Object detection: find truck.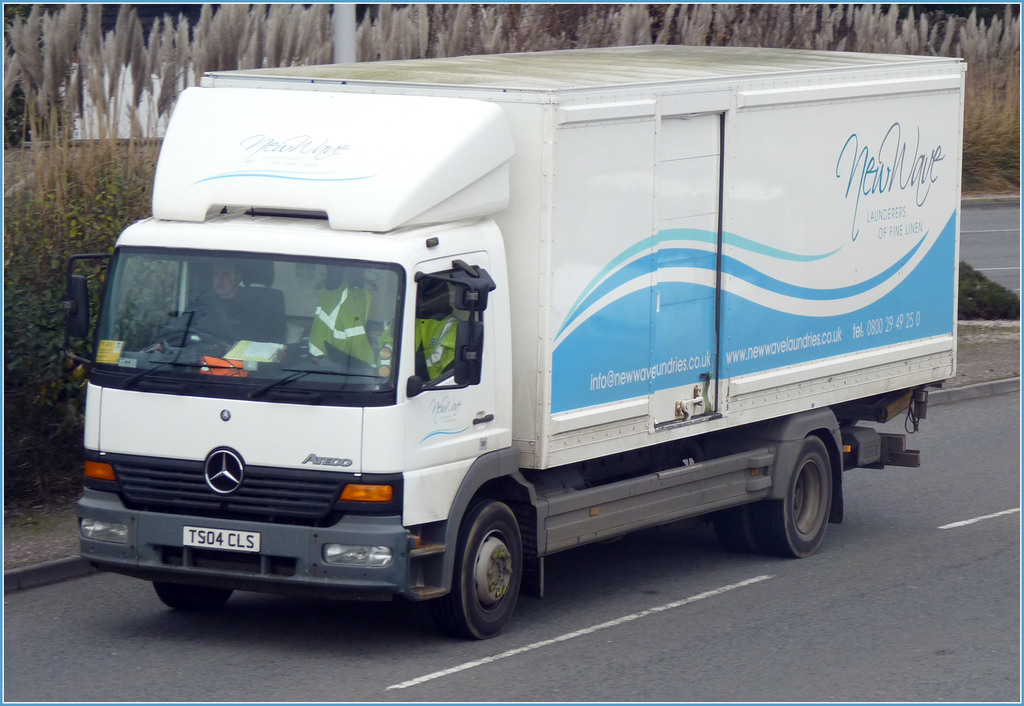
box(82, 40, 957, 639).
